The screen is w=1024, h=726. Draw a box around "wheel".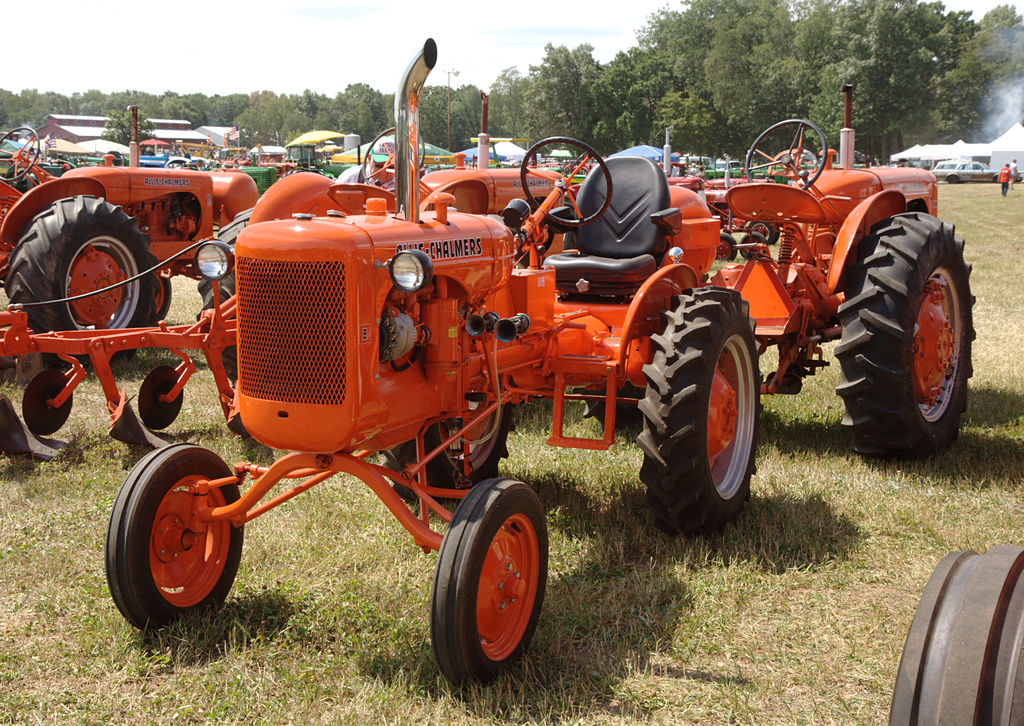
<region>708, 235, 736, 261</region>.
